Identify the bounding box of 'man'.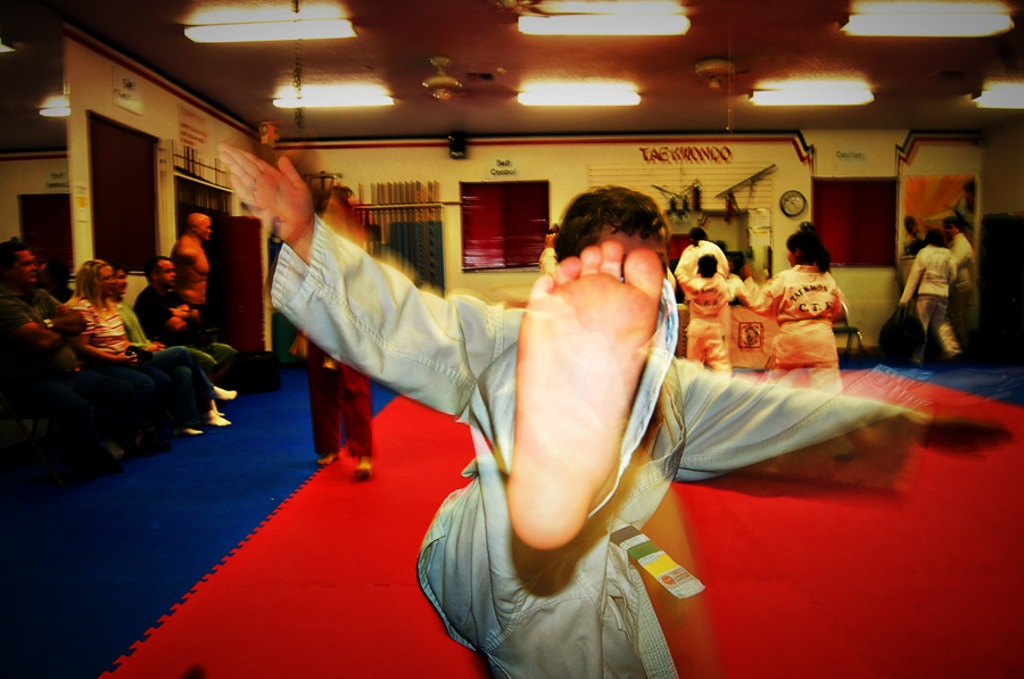
detection(660, 259, 754, 381).
